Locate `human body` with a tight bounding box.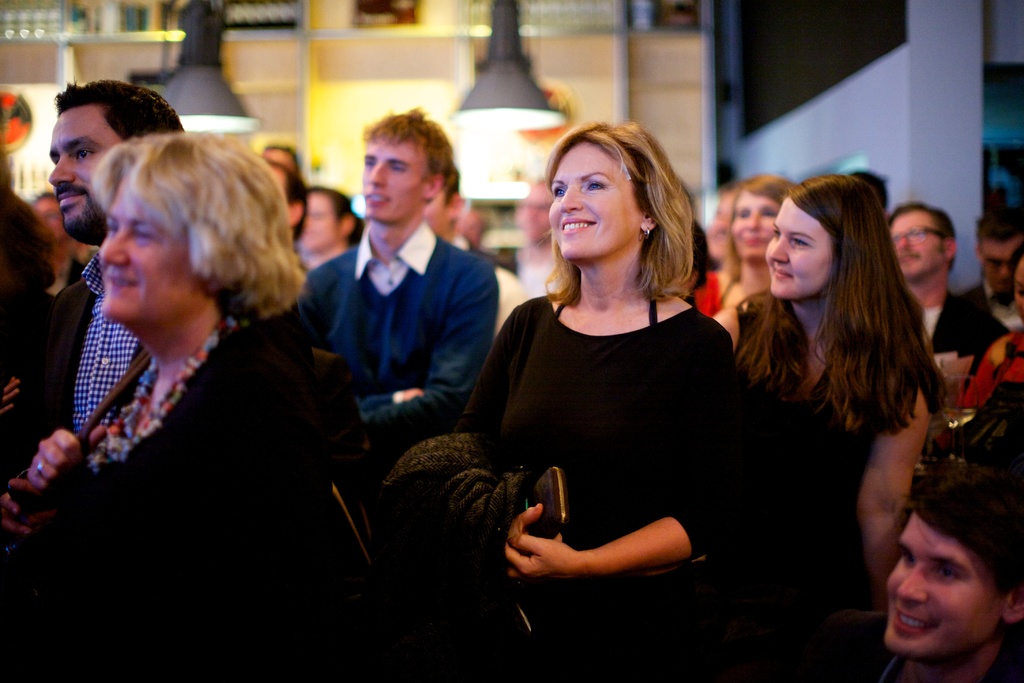
rect(697, 267, 774, 315).
